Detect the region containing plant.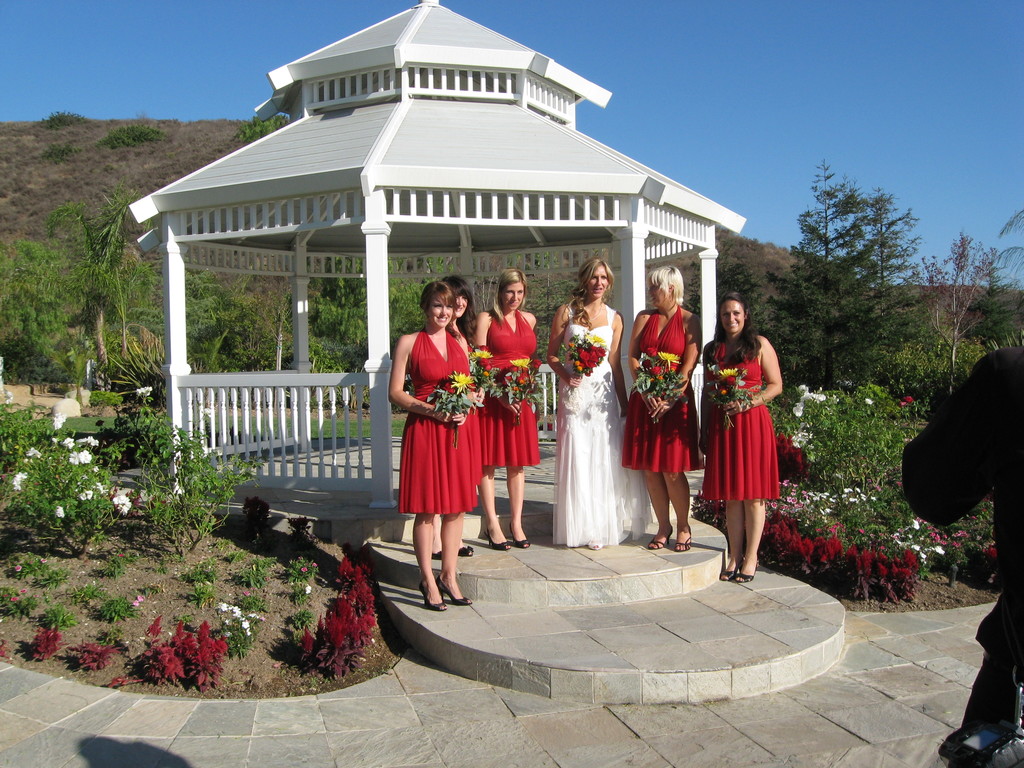
0, 548, 63, 591.
